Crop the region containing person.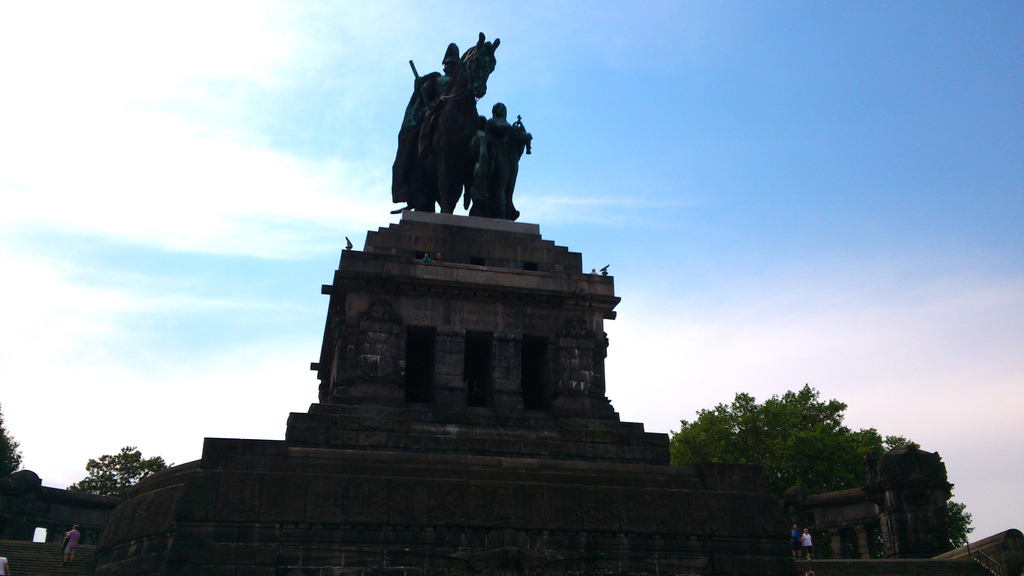
Crop region: 465 104 531 223.
